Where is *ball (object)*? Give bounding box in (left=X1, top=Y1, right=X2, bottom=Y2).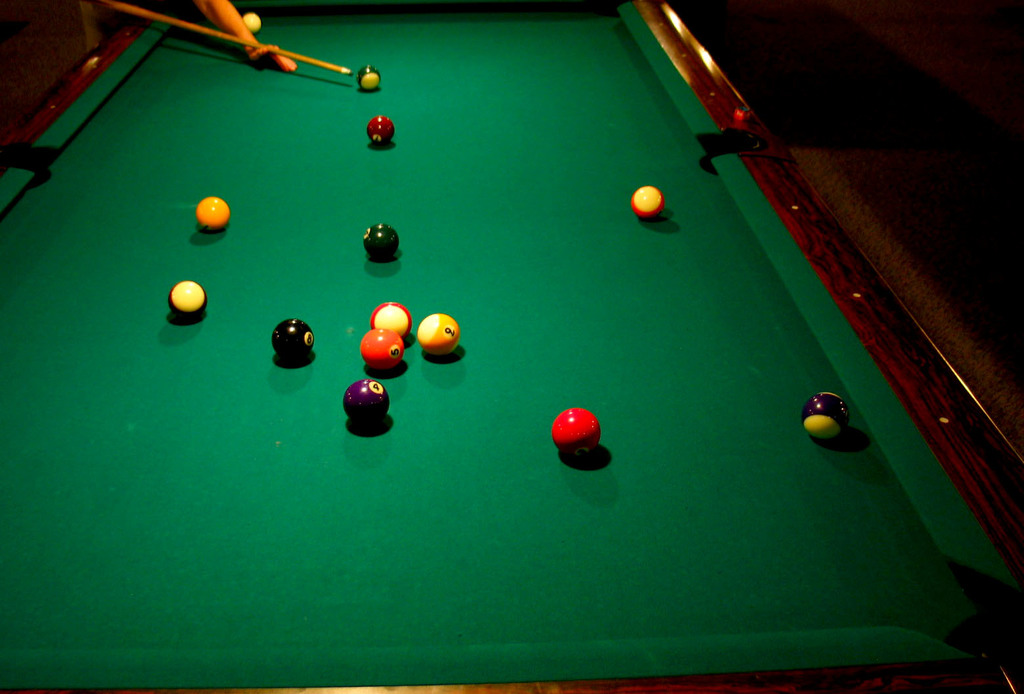
(left=340, top=380, right=389, bottom=424).
